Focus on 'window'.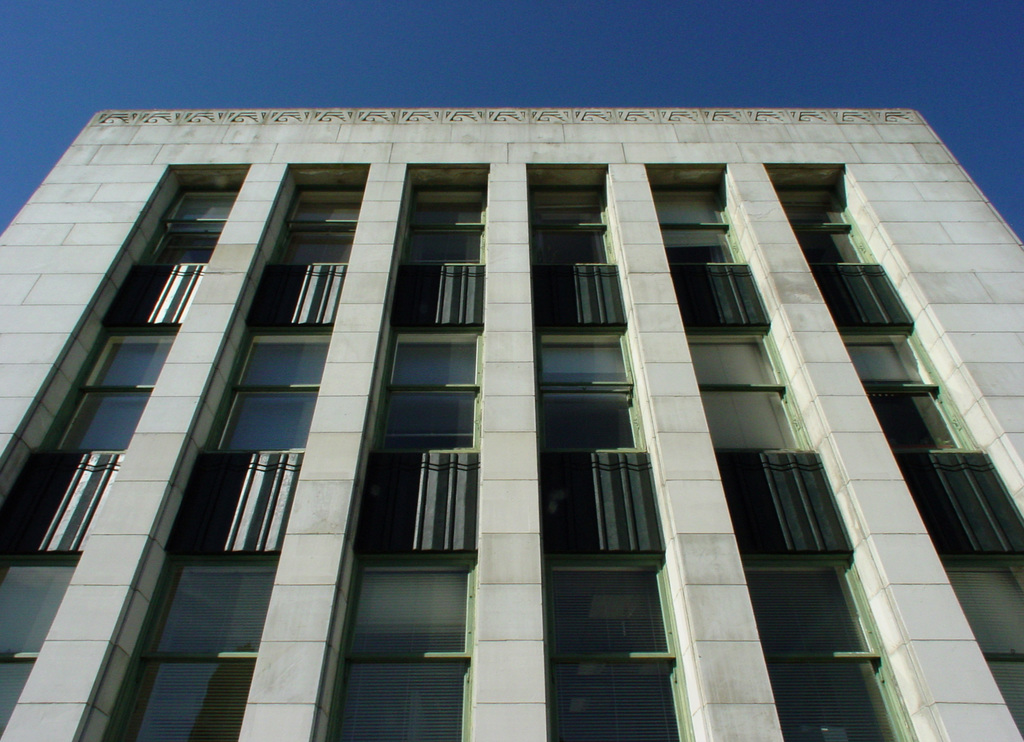
Focused at locate(364, 323, 483, 453).
